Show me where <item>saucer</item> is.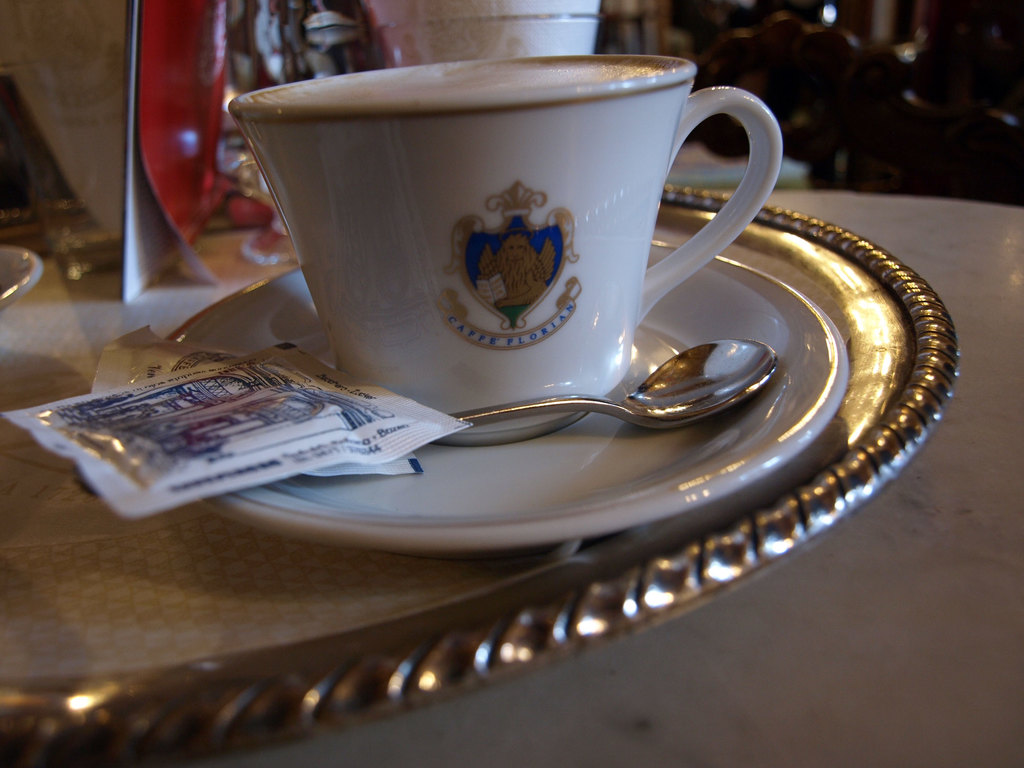
<item>saucer</item> is at x1=170 y1=236 x2=847 y2=549.
